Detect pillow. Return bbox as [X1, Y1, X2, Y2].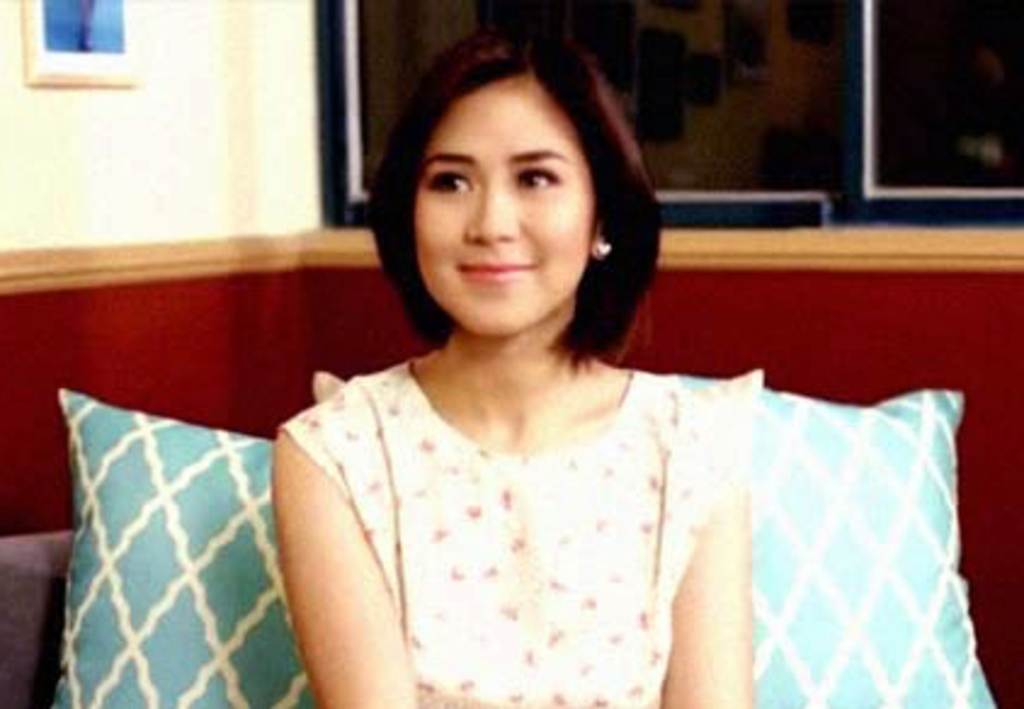
[51, 386, 320, 707].
